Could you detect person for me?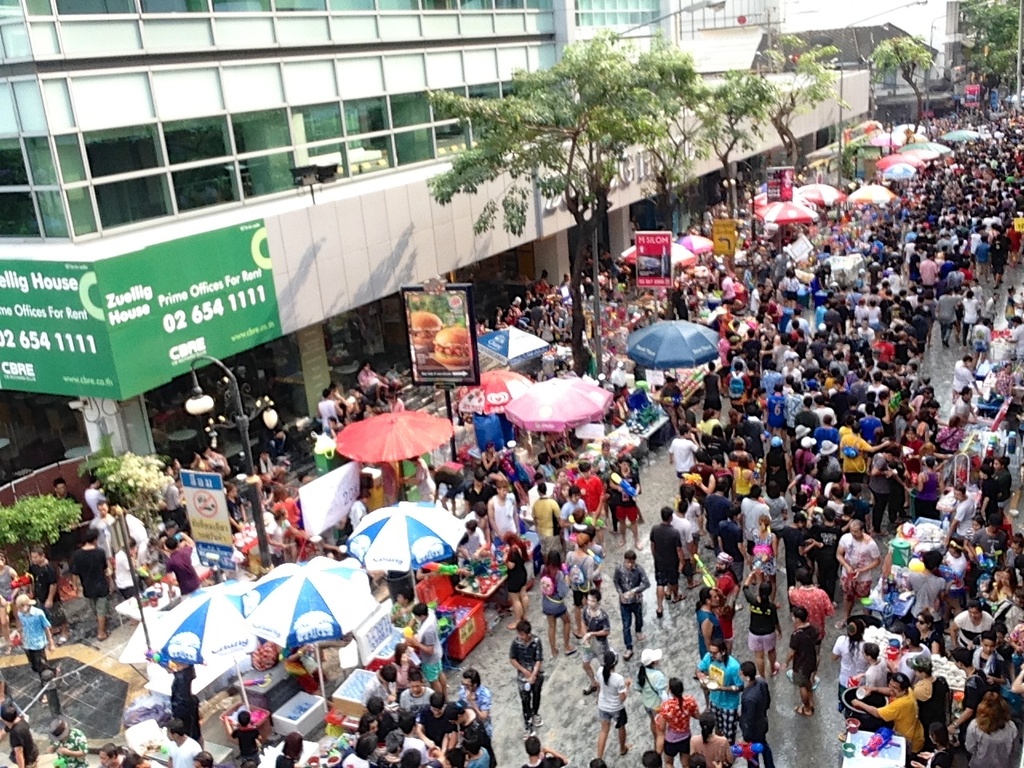
Detection result: [742,566,775,683].
